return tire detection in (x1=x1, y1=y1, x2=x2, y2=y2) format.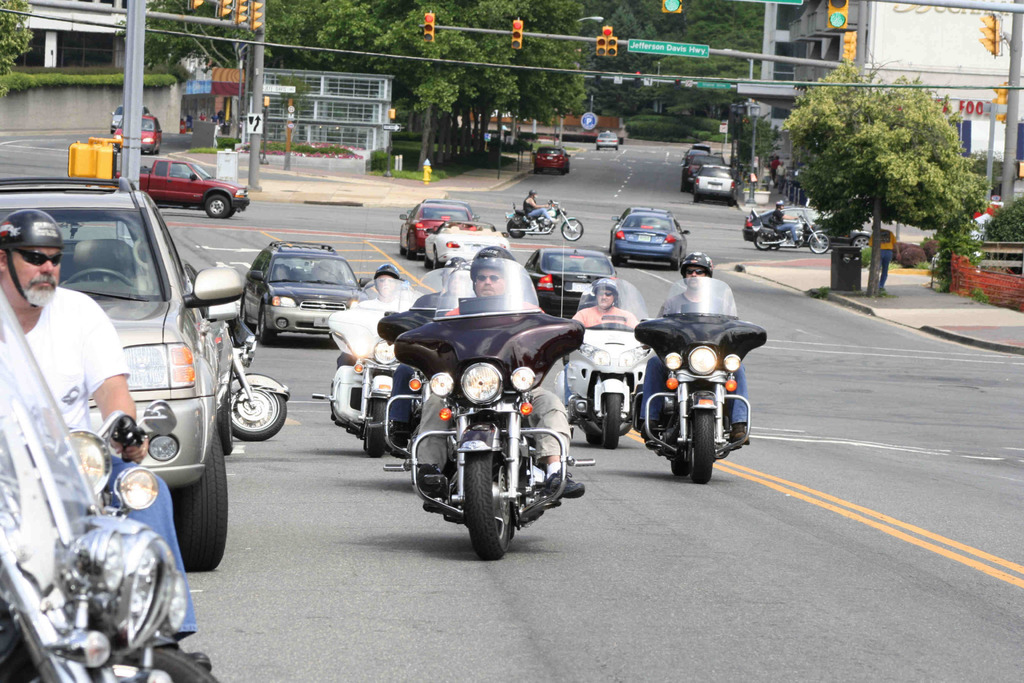
(x1=853, y1=235, x2=869, y2=252).
